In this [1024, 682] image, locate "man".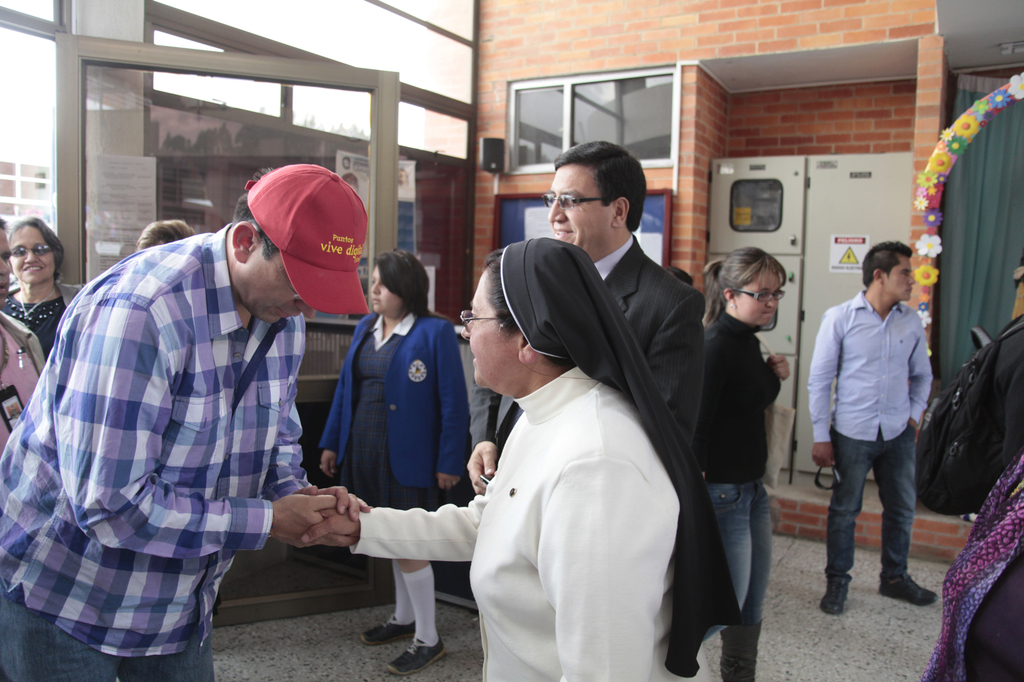
Bounding box: x1=0 y1=162 x2=365 y2=681.
